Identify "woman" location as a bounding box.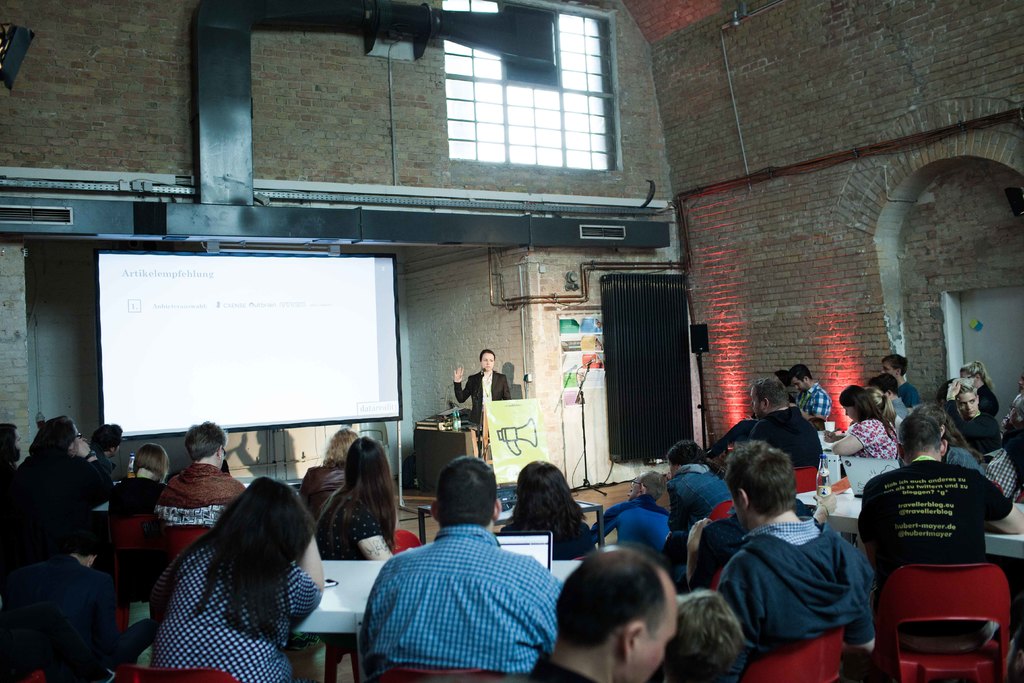
{"x1": 945, "y1": 357, "x2": 1001, "y2": 419}.
